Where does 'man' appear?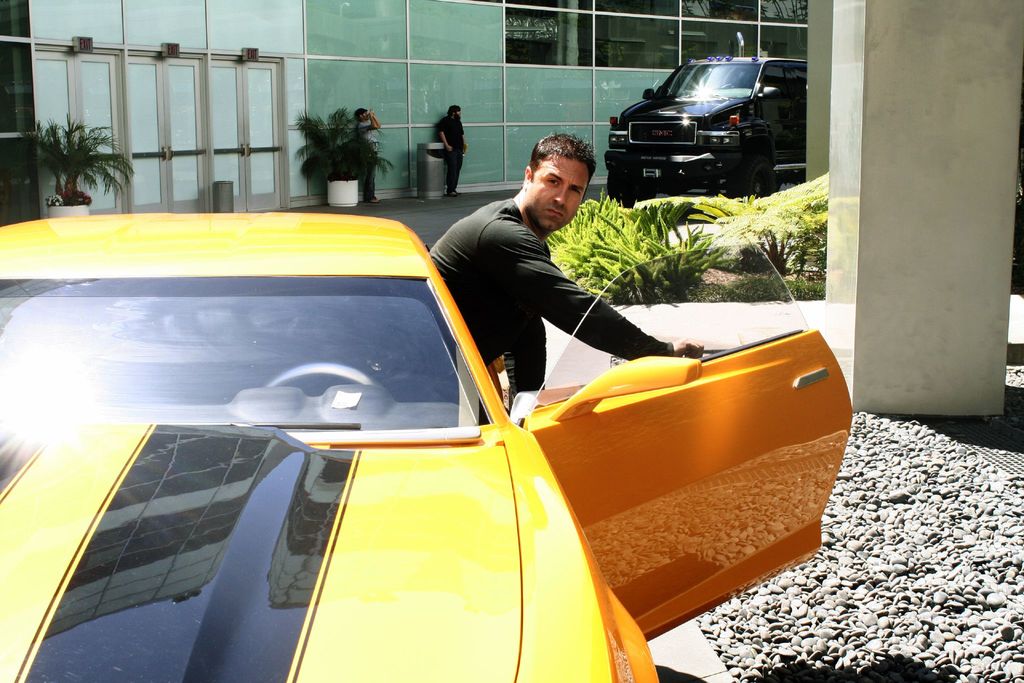
Appears at (left=426, top=131, right=671, bottom=397).
